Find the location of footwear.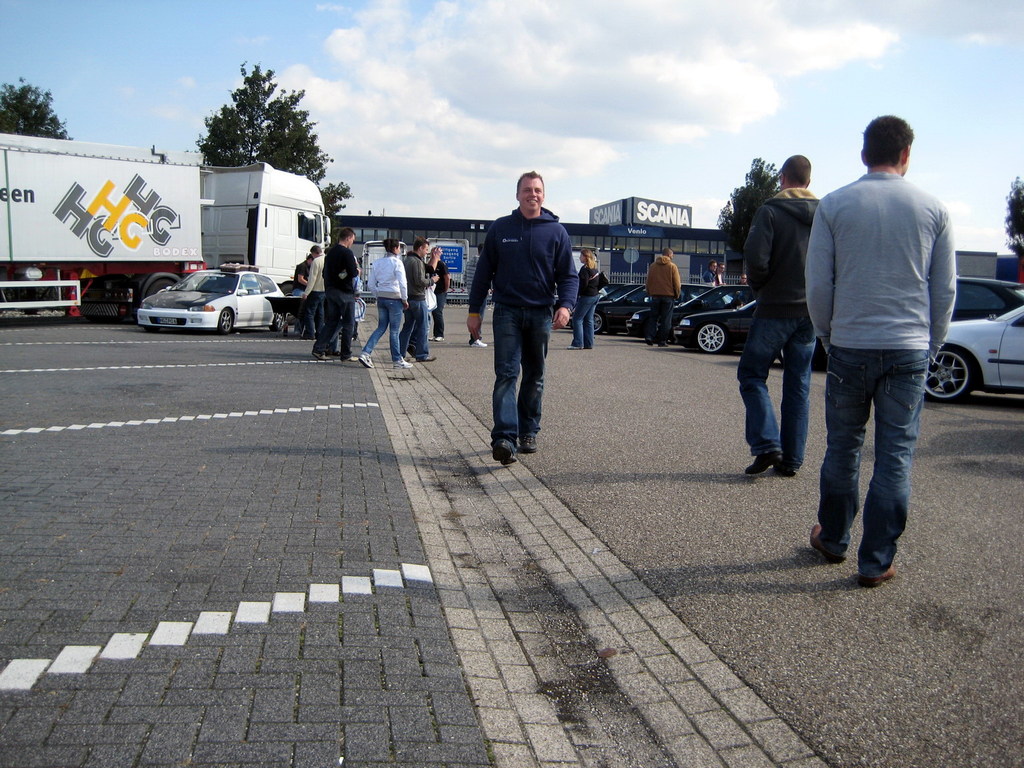
Location: select_region(775, 465, 797, 479).
